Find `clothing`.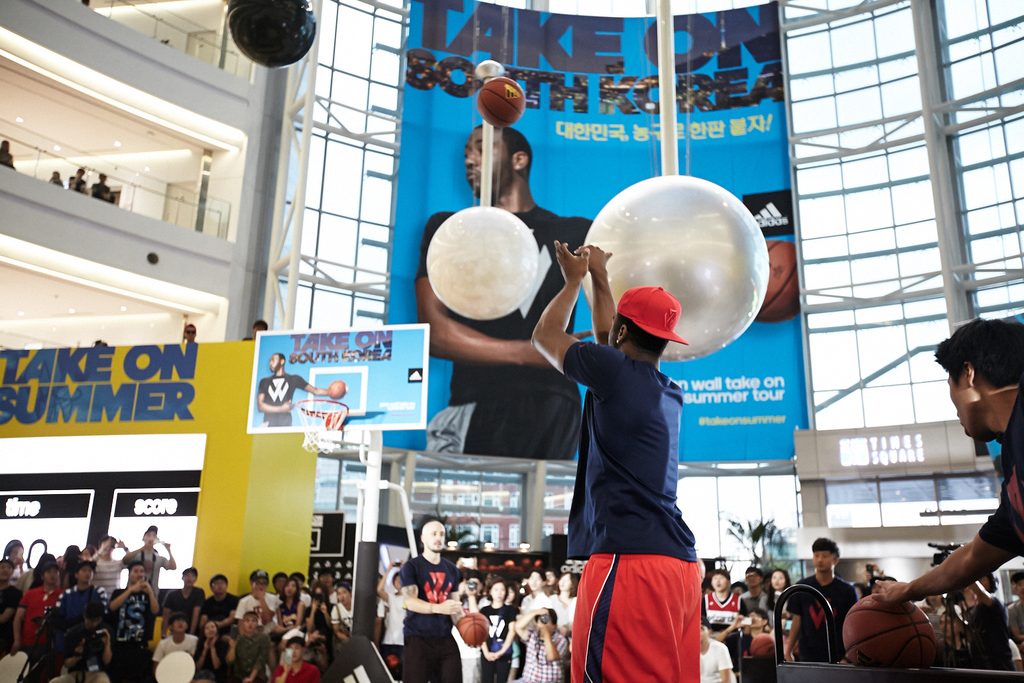
Rect(210, 583, 230, 618).
